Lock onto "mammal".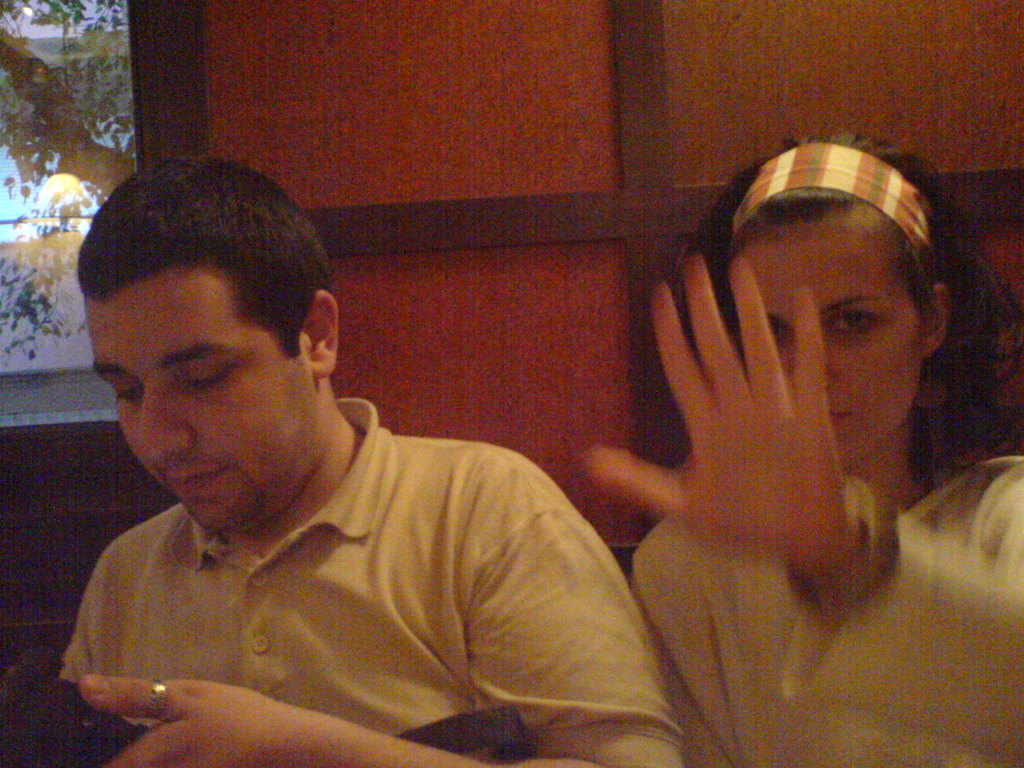
Locked: <bbox>0, 138, 712, 767</bbox>.
